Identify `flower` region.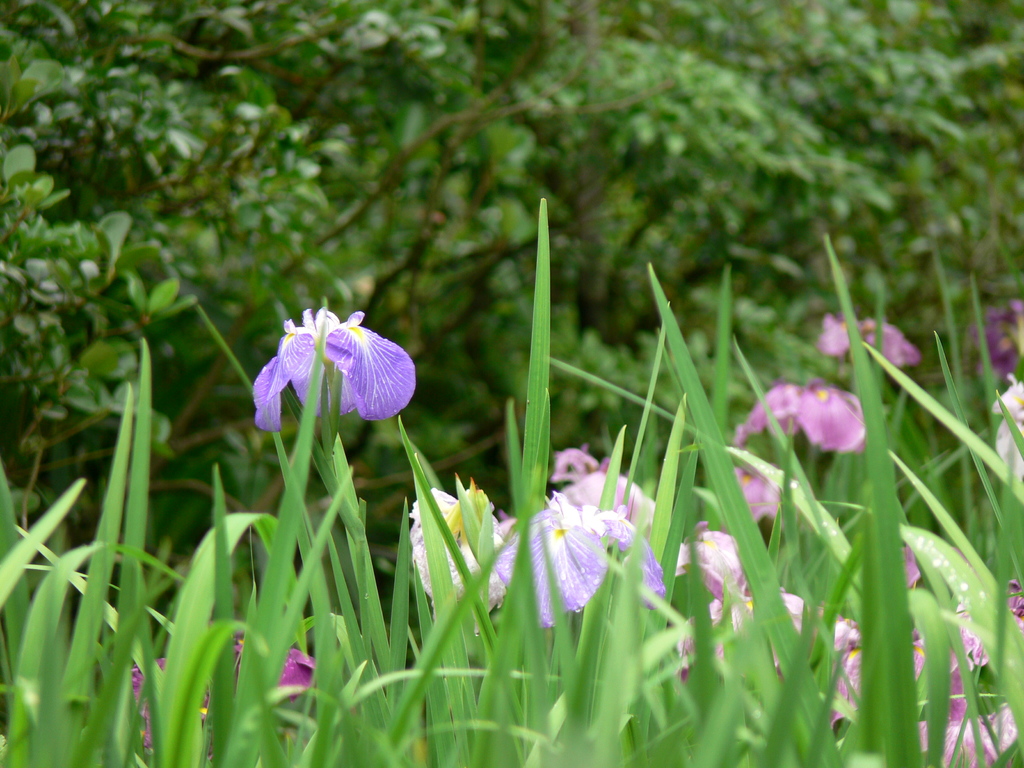
Region: x1=984, y1=380, x2=1023, y2=492.
